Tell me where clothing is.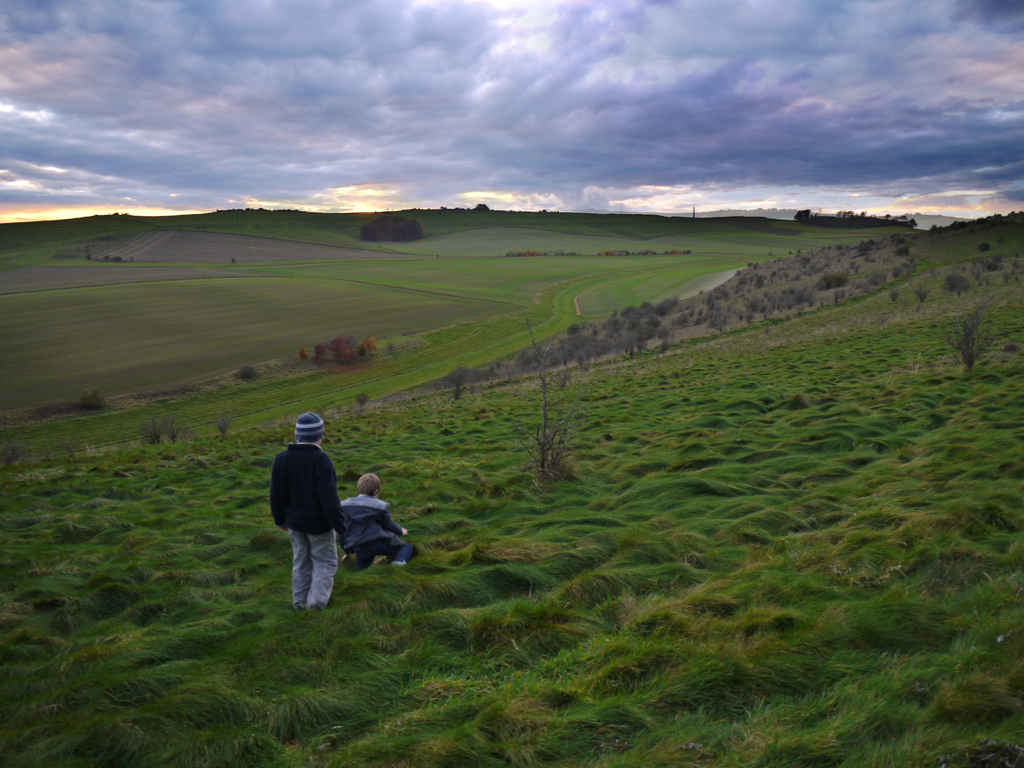
clothing is at (left=283, top=406, right=336, bottom=445).
